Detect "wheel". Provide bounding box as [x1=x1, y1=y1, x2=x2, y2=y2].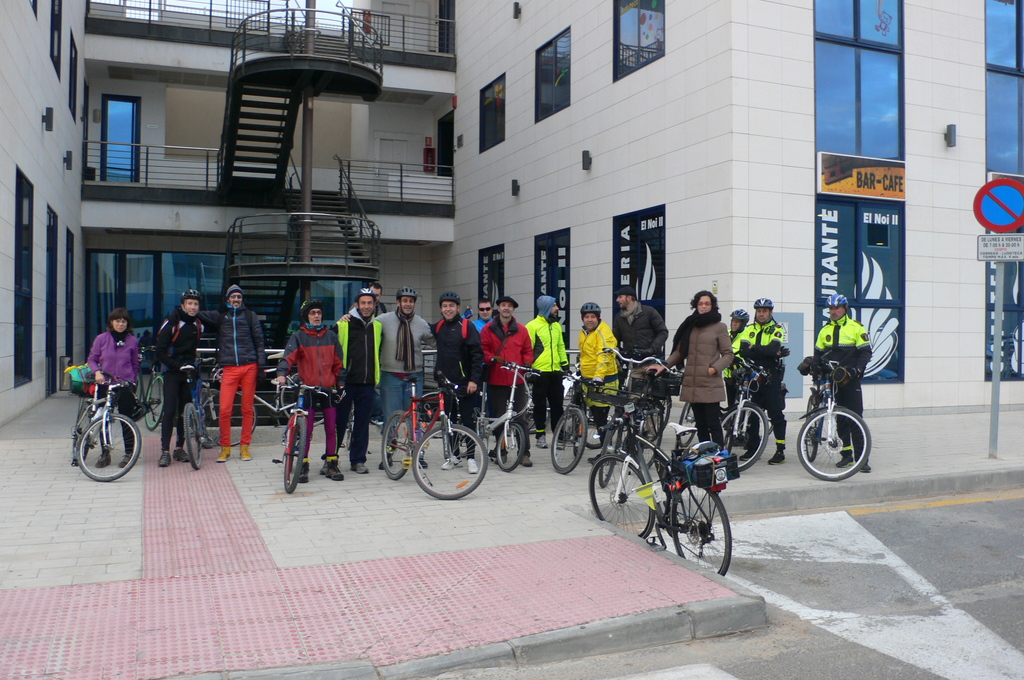
[x1=280, y1=412, x2=307, y2=493].
